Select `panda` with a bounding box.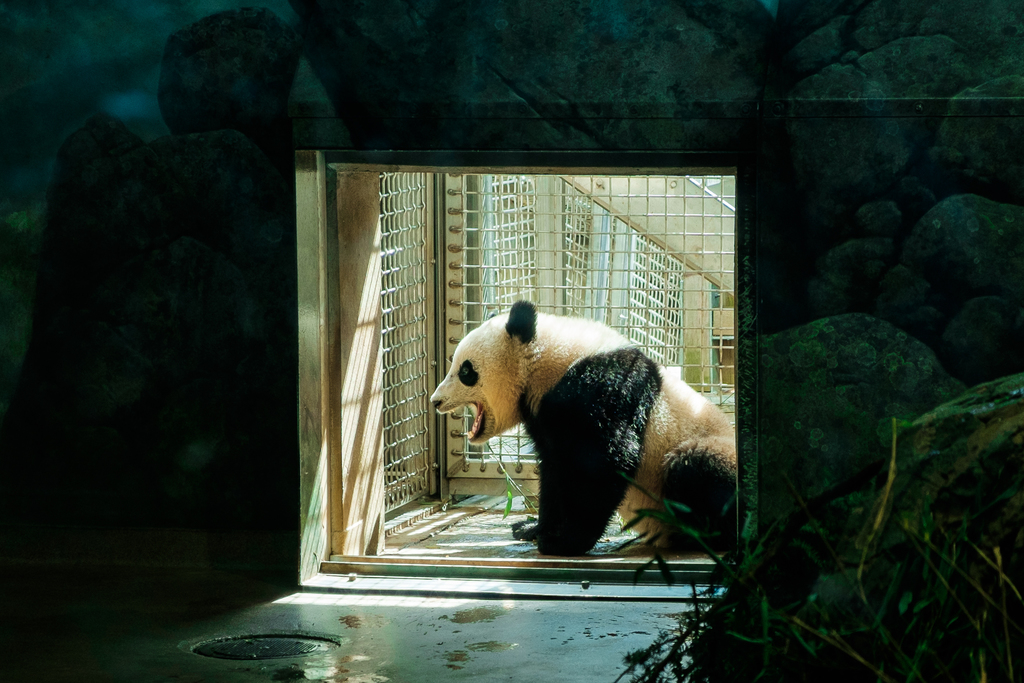
(434,298,737,562).
